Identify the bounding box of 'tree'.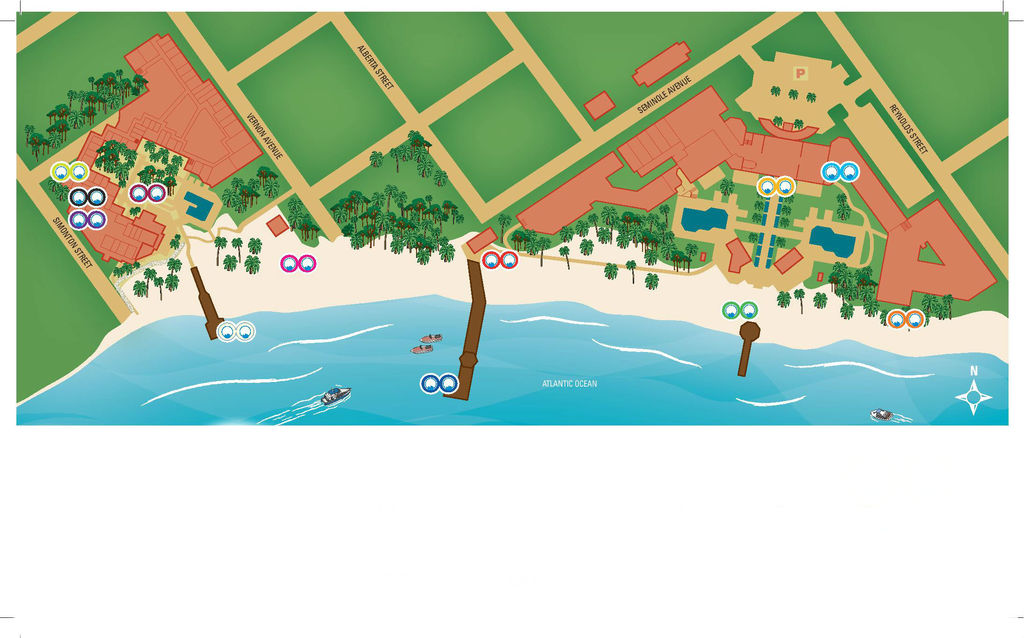
select_region(558, 249, 572, 265).
